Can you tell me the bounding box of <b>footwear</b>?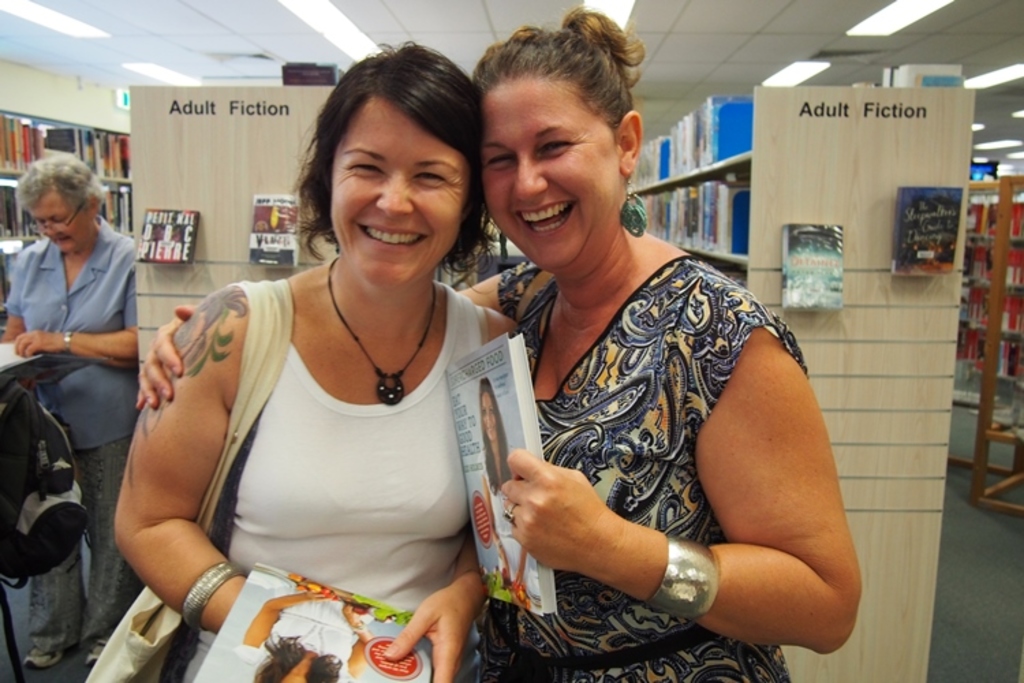
box=[25, 646, 63, 671].
